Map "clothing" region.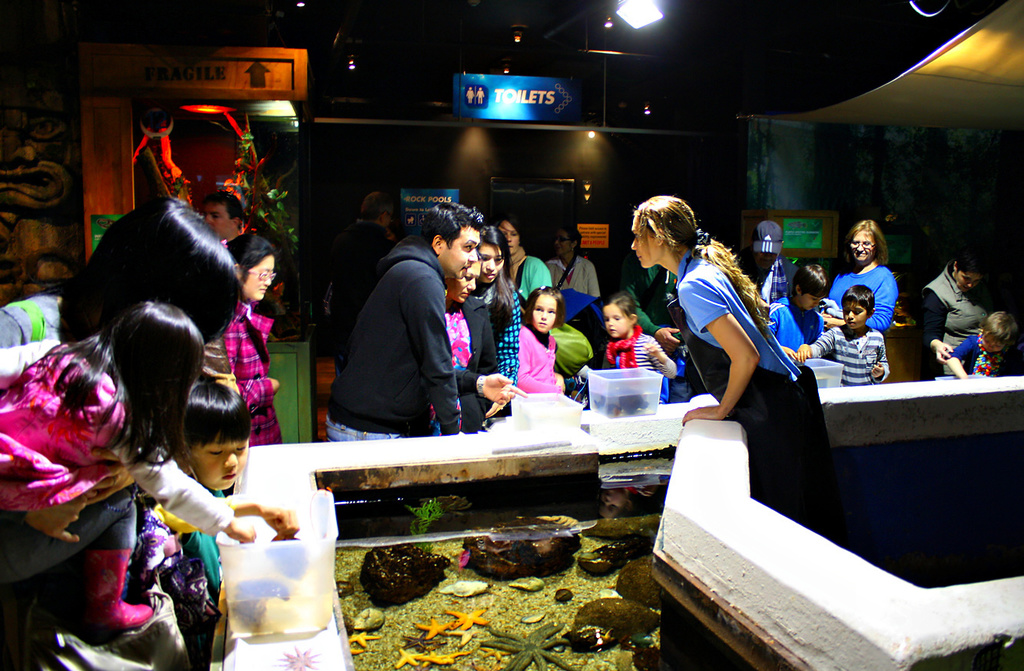
Mapped to [x1=219, y1=290, x2=288, y2=451].
